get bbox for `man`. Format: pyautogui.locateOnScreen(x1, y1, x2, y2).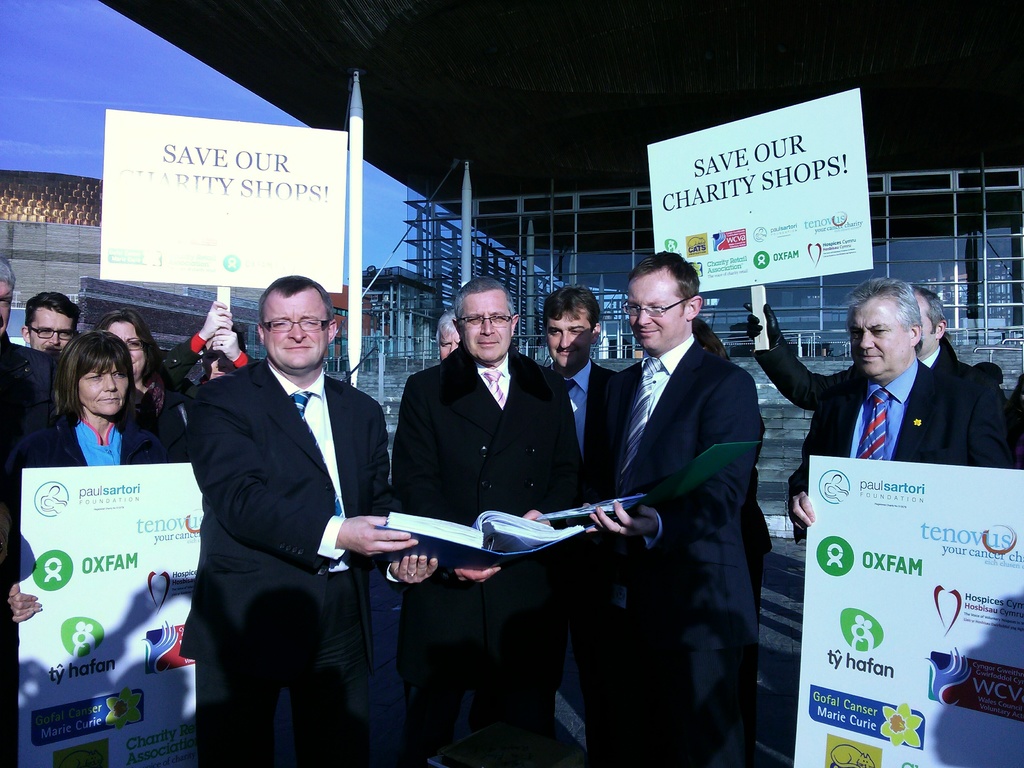
pyautogui.locateOnScreen(161, 245, 403, 756).
